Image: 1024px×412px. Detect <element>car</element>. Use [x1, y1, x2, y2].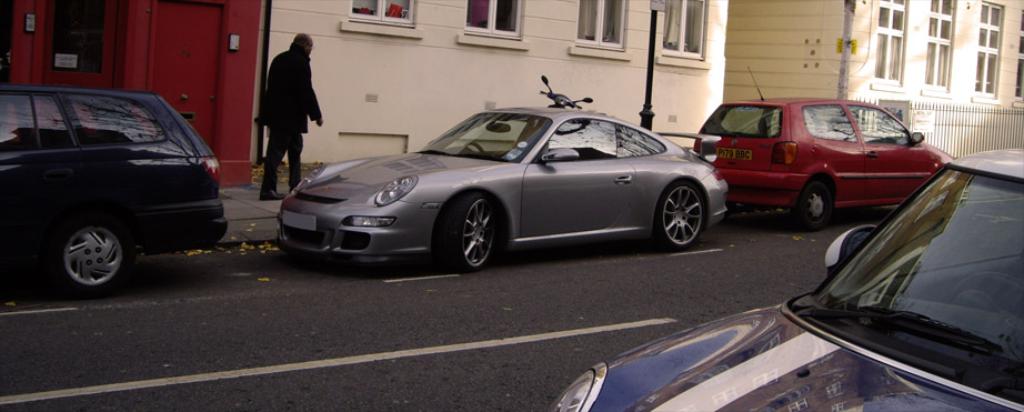
[0, 89, 227, 291].
